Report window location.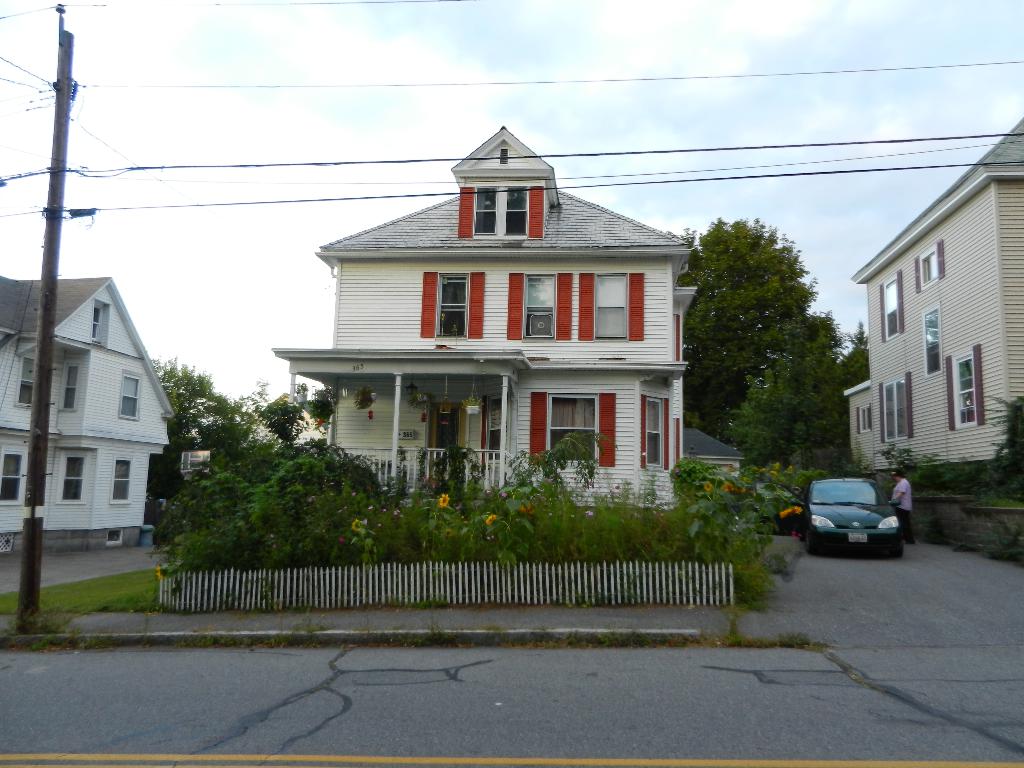
Report: (95, 307, 106, 344).
